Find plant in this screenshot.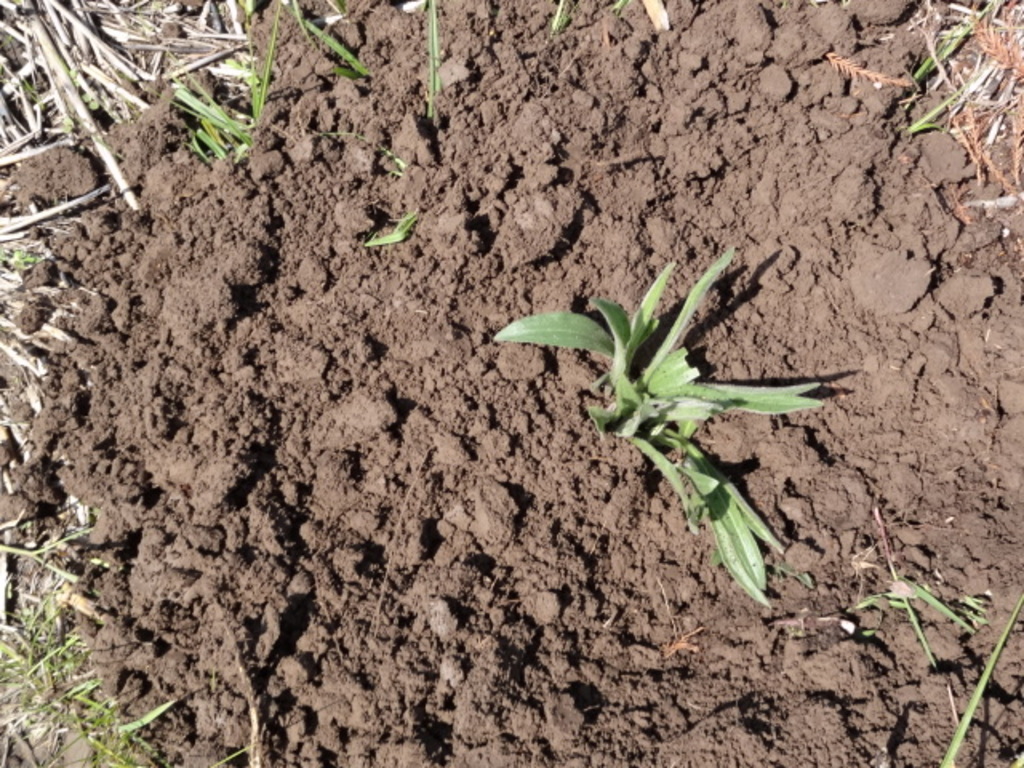
The bounding box for plant is pyautogui.locateOnScreen(0, 544, 242, 766).
